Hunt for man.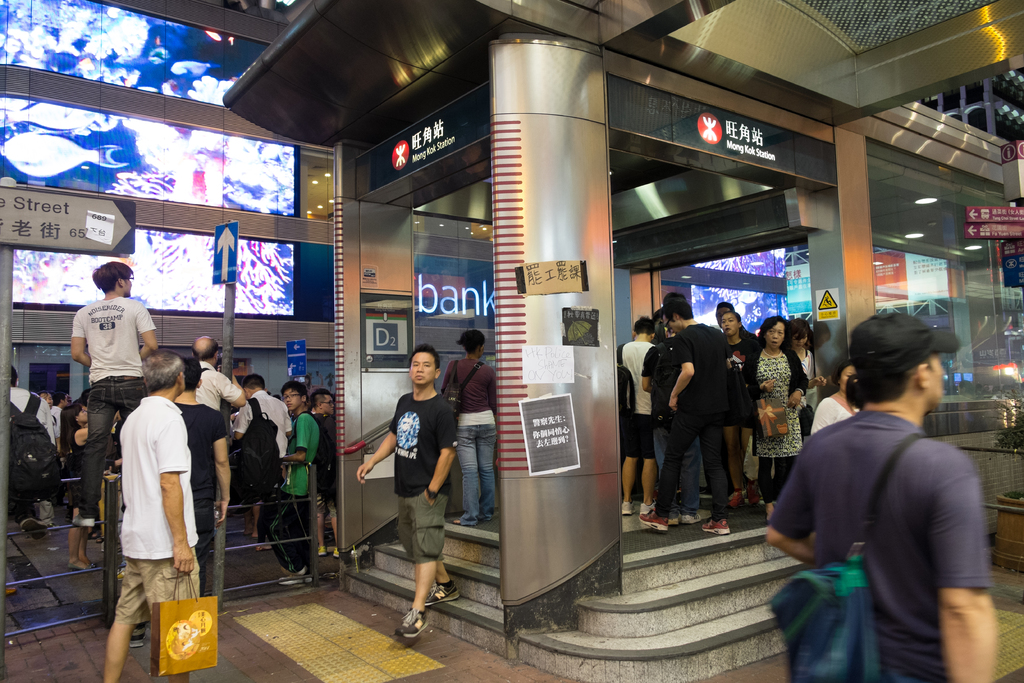
Hunted down at bbox(312, 391, 337, 557).
